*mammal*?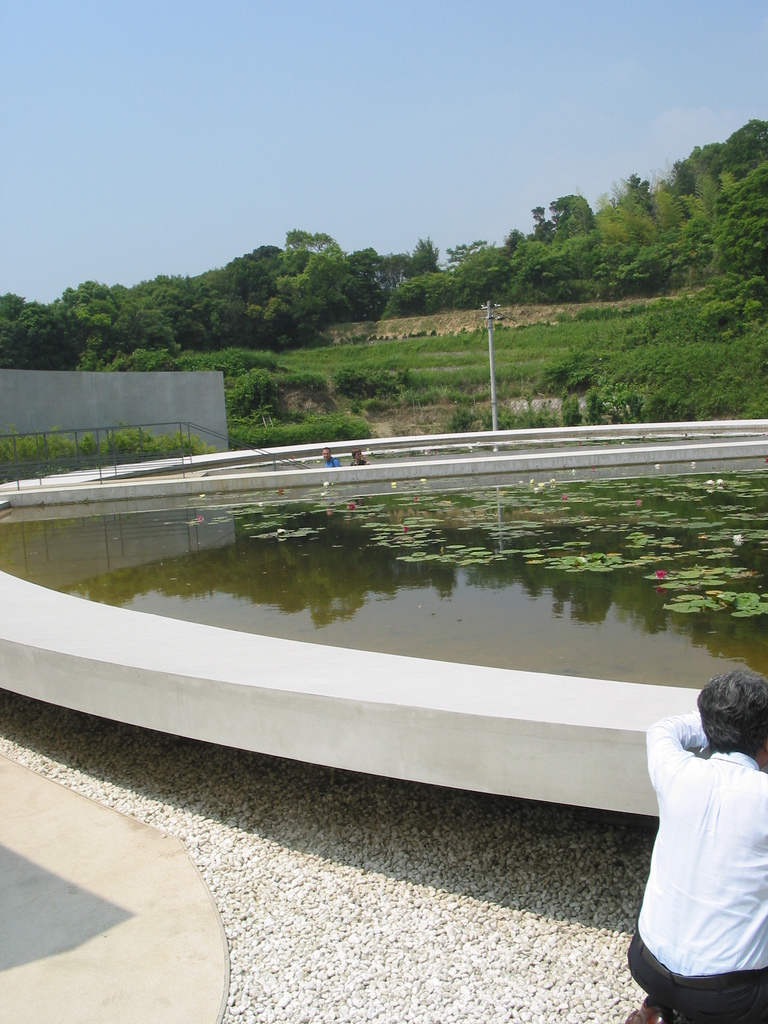
Rect(316, 445, 338, 469)
